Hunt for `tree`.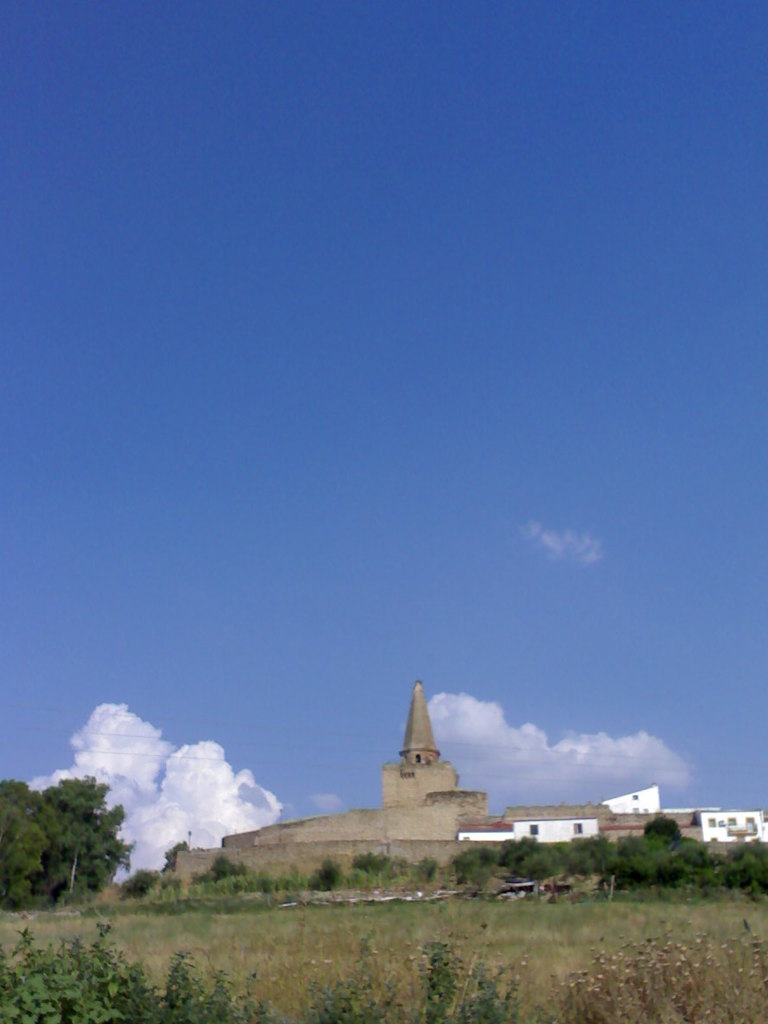
Hunted down at Rect(205, 855, 246, 891).
